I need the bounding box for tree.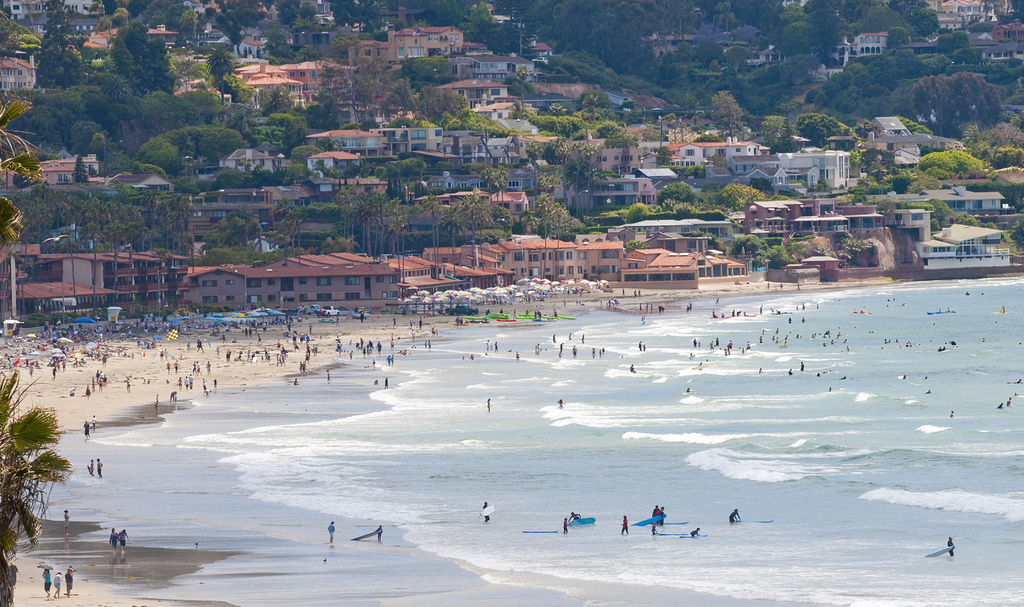
Here it is: [732,28,761,42].
